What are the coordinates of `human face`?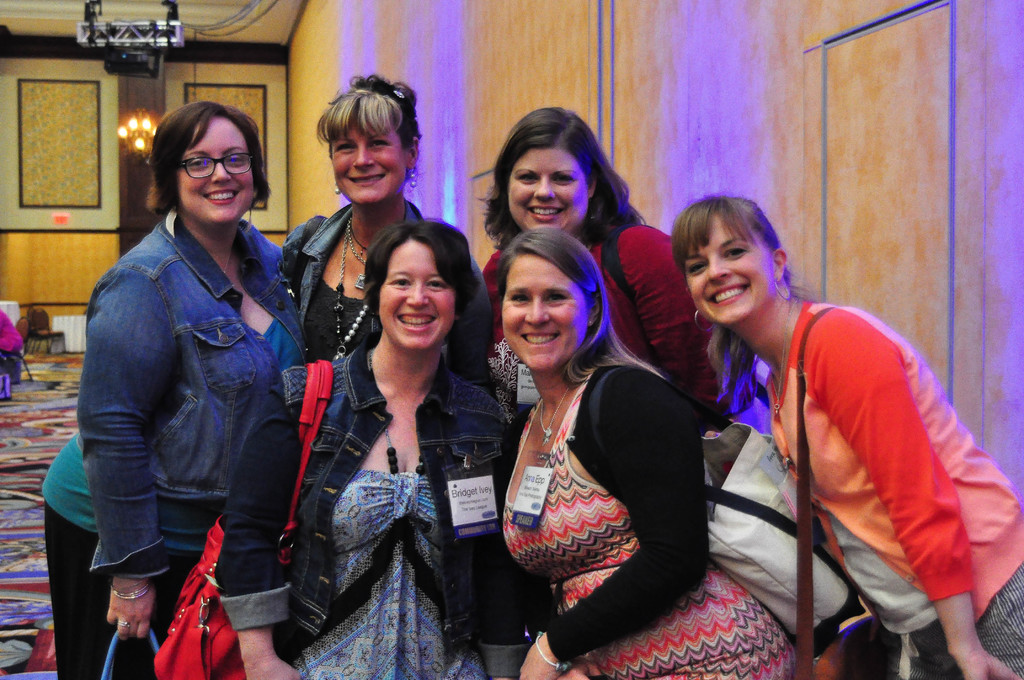
Rect(376, 232, 457, 348).
